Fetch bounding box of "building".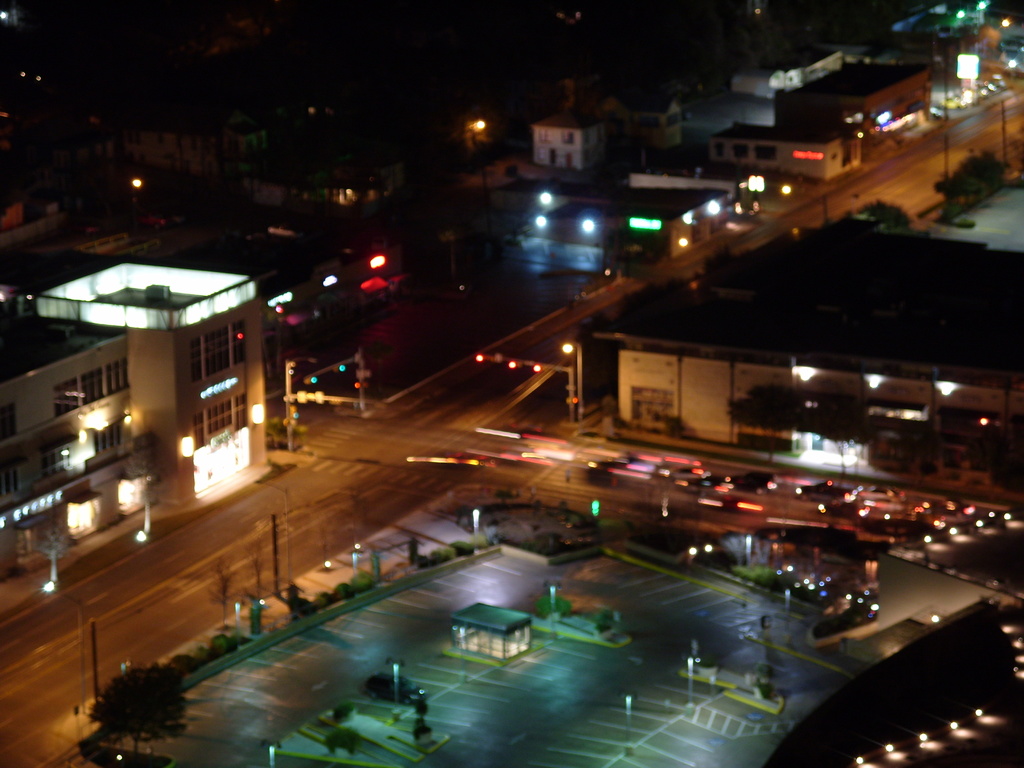
Bbox: {"x1": 32, "y1": 250, "x2": 277, "y2": 508}.
